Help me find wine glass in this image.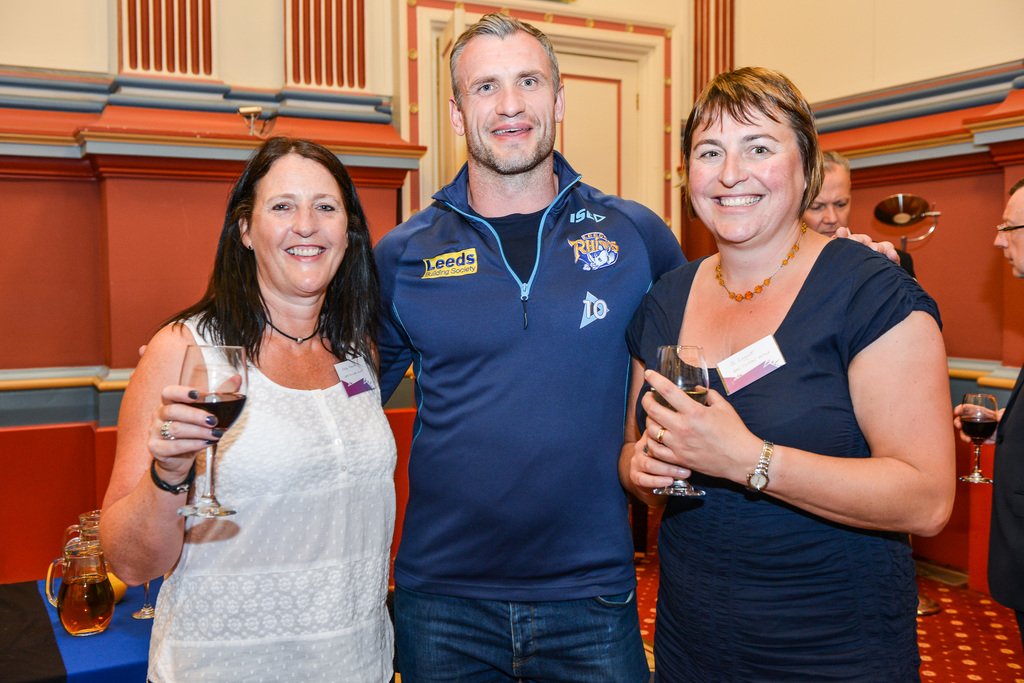
Found it: (959, 393, 999, 483).
